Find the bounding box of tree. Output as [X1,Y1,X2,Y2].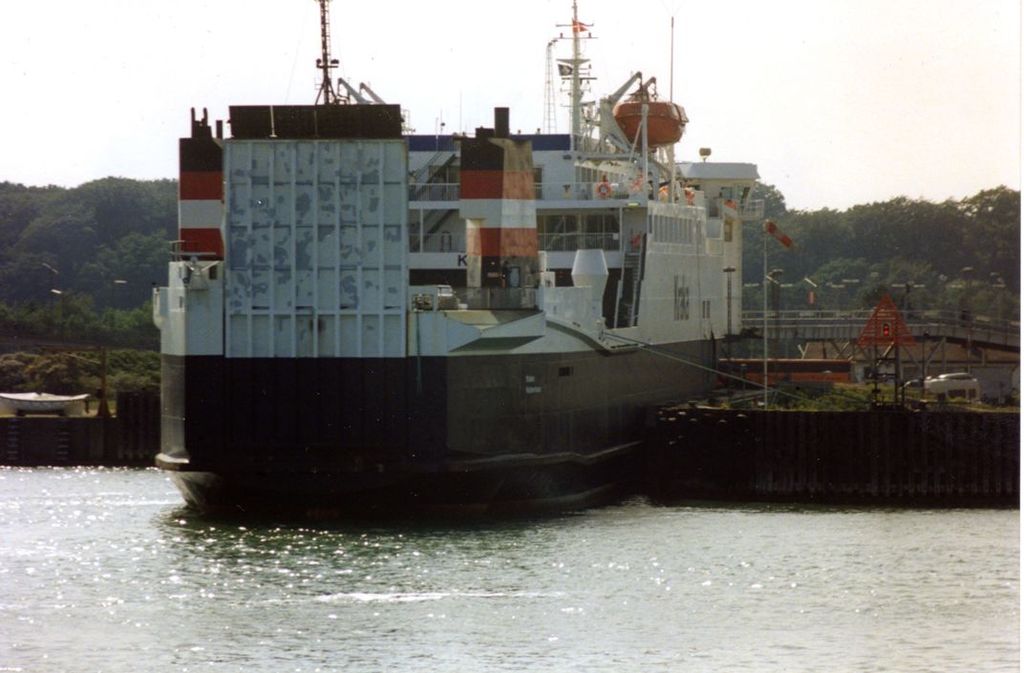
[958,172,1023,291].
